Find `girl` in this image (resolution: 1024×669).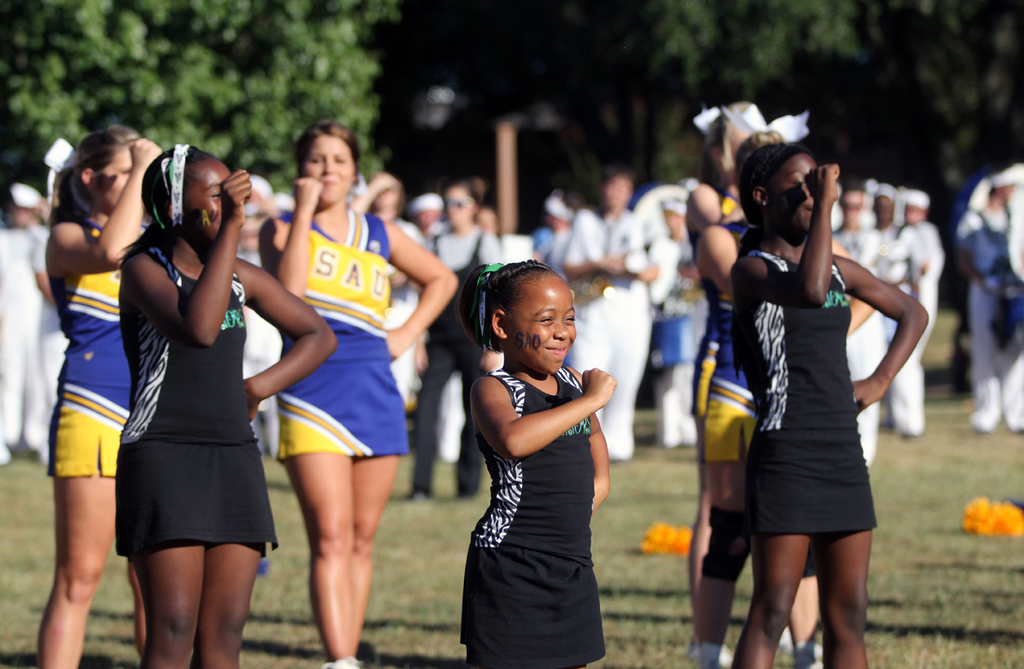
pyautogui.locateOnScreen(453, 257, 616, 668).
